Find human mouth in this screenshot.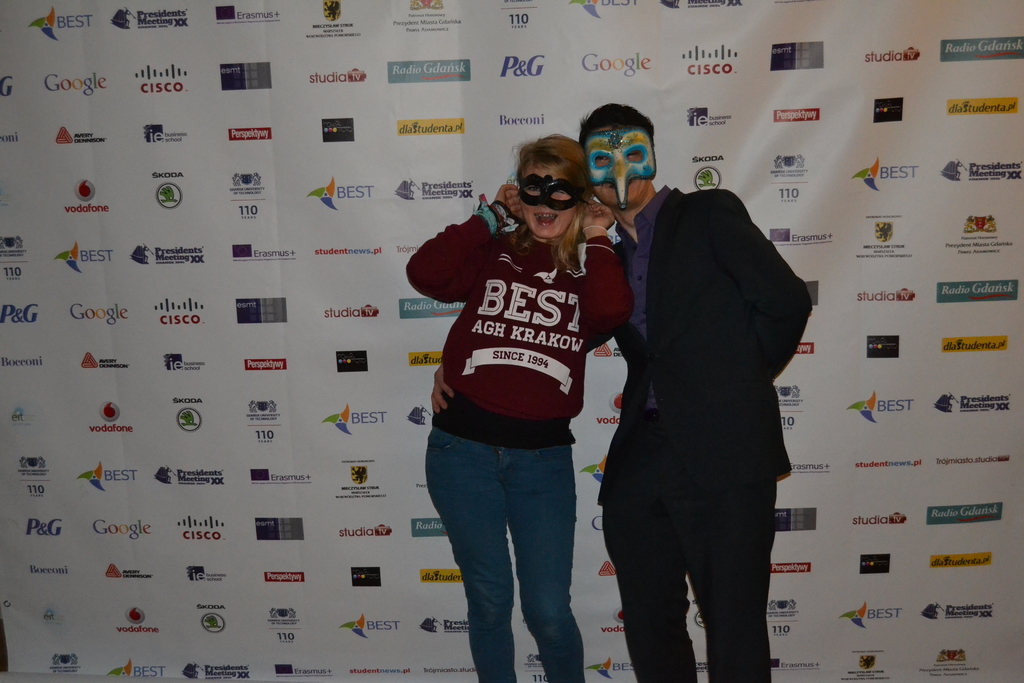
The bounding box for human mouth is BBox(534, 212, 557, 225).
